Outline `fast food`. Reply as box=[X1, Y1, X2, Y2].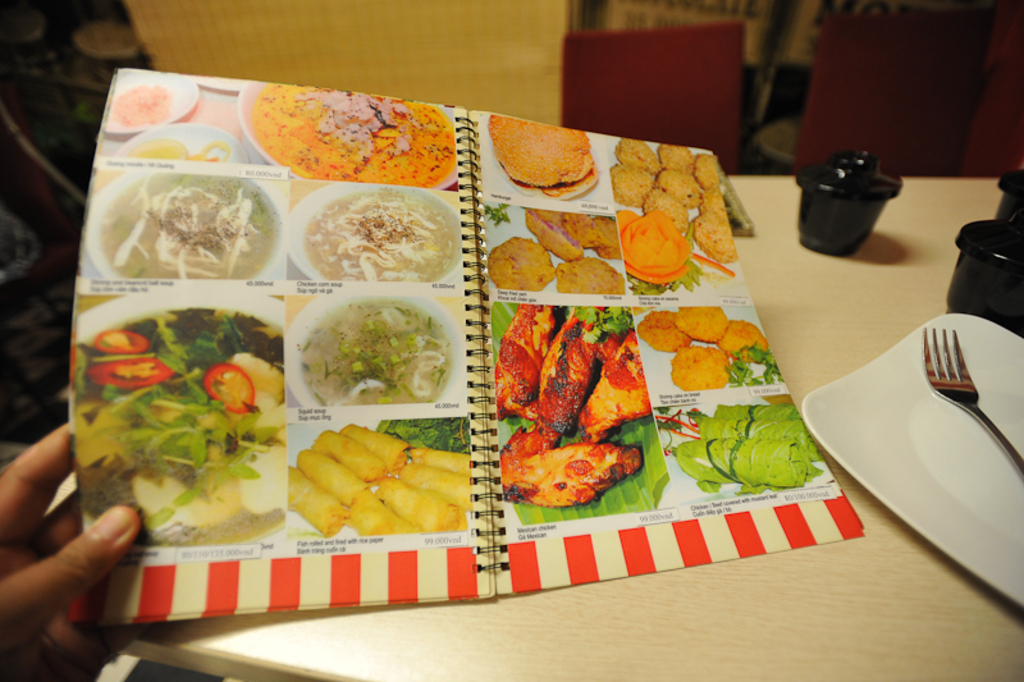
box=[262, 88, 451, 180].
